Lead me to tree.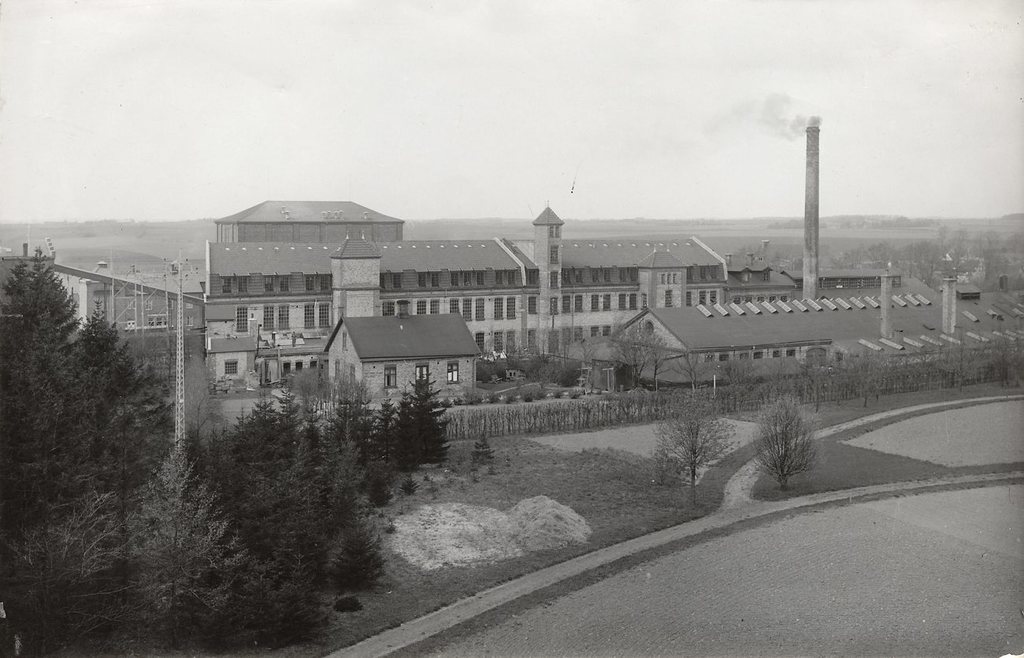
Lead to [751,384,826,495].
